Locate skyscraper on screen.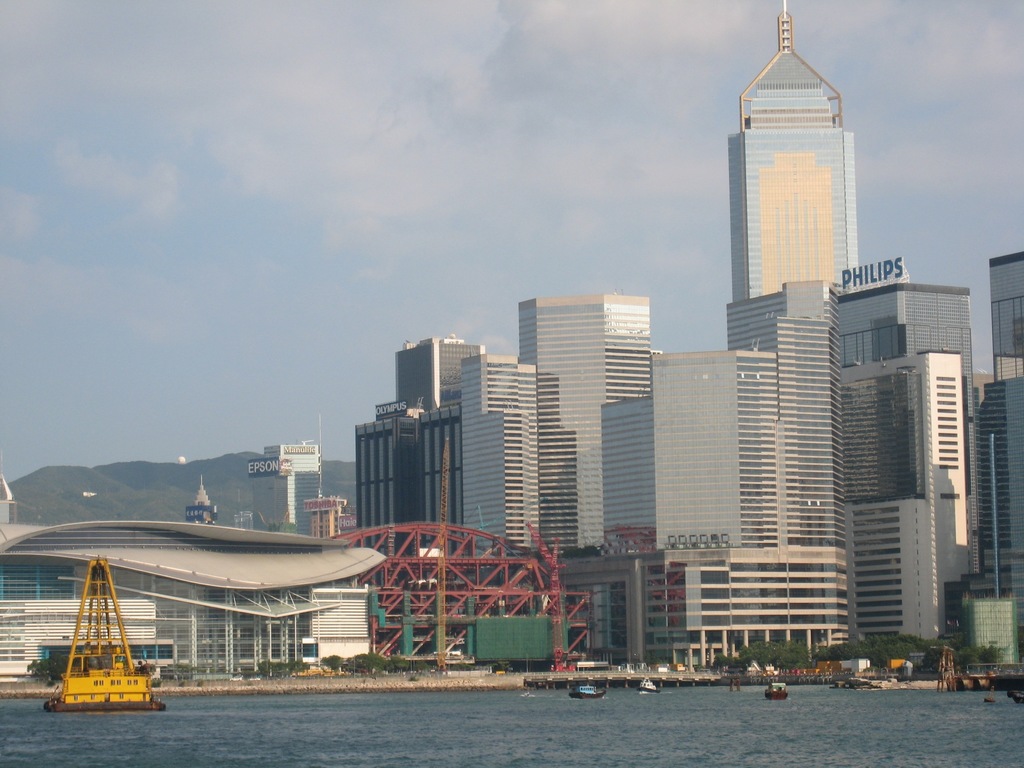
On screen at region(723, 0, 888, 312).
